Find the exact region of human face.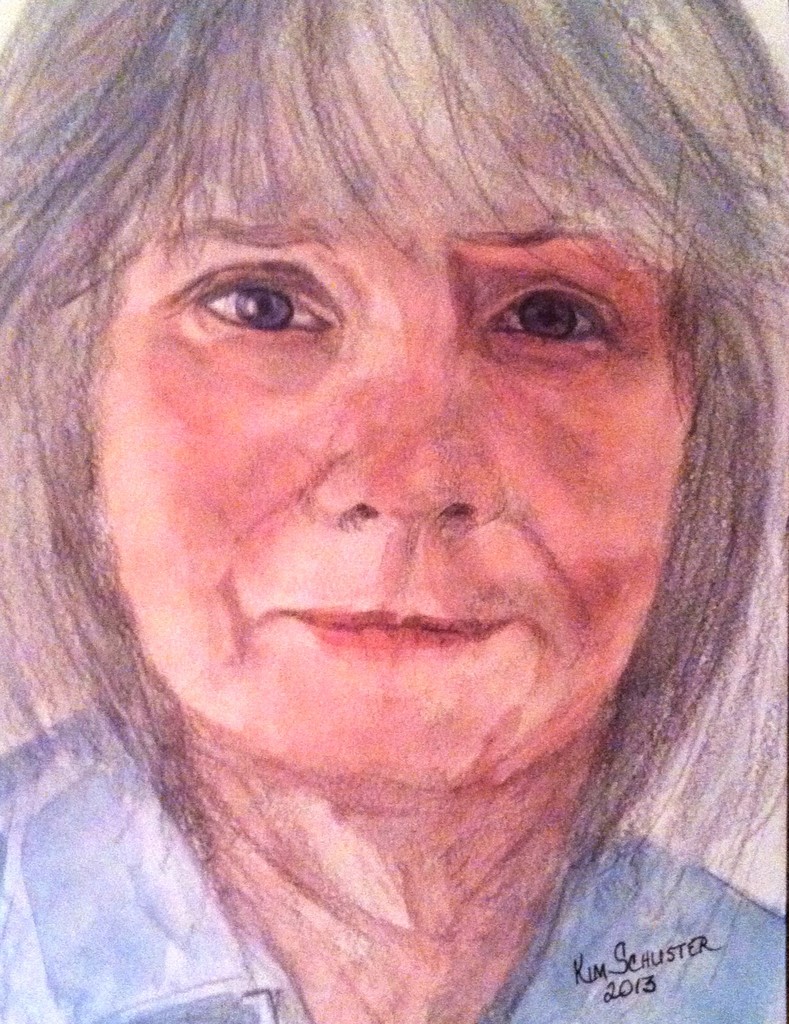
Exact region: 96, 75, 697, 797.
